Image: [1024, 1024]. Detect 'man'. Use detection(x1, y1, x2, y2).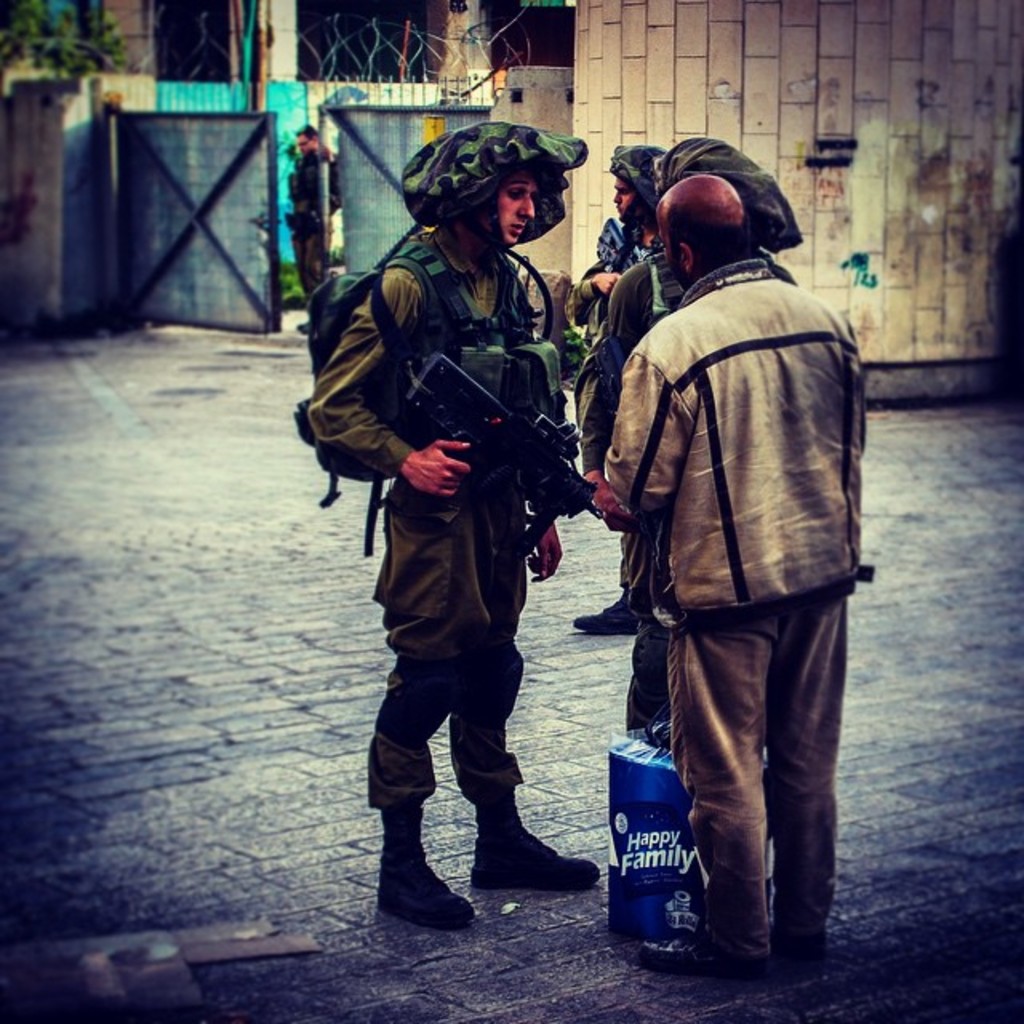
detection(293, 122, 595, 926).
